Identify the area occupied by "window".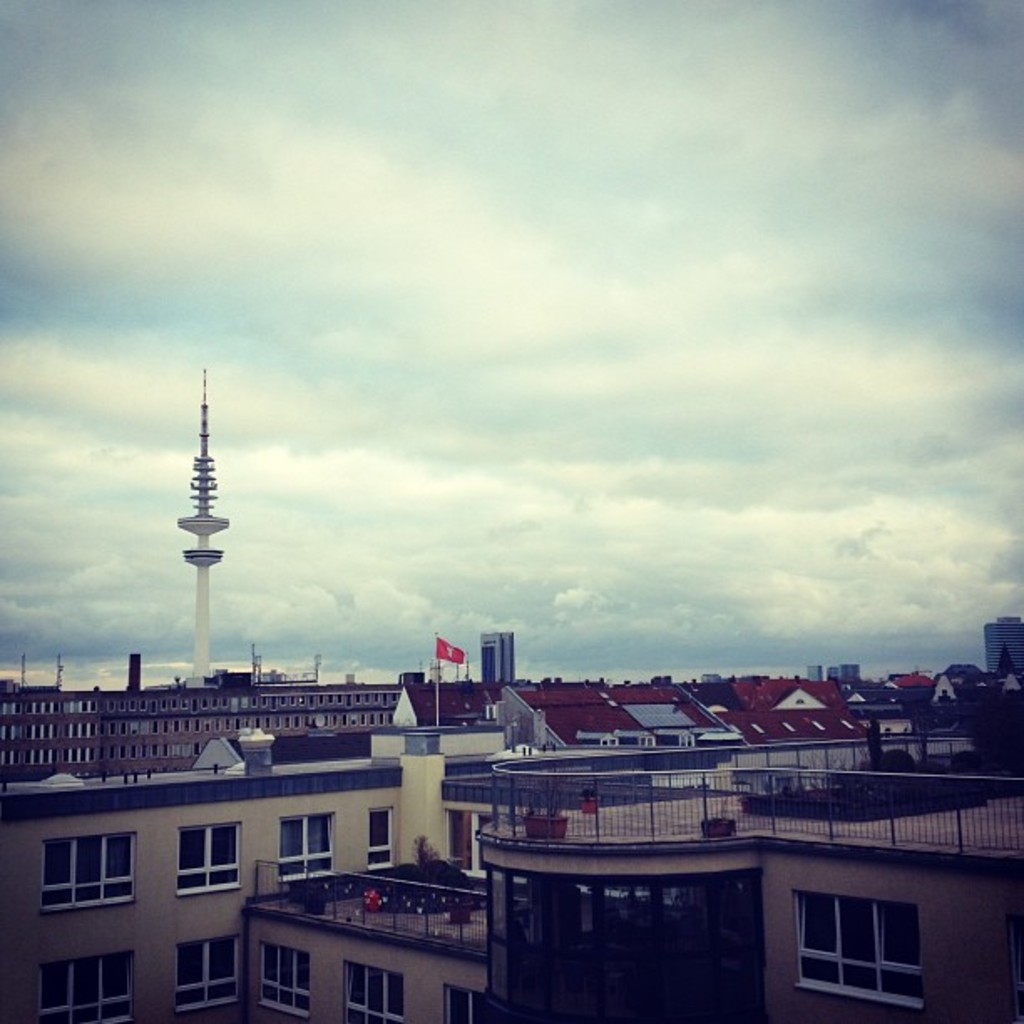
Area: <region>256, 942, 310, 1022</region>.
